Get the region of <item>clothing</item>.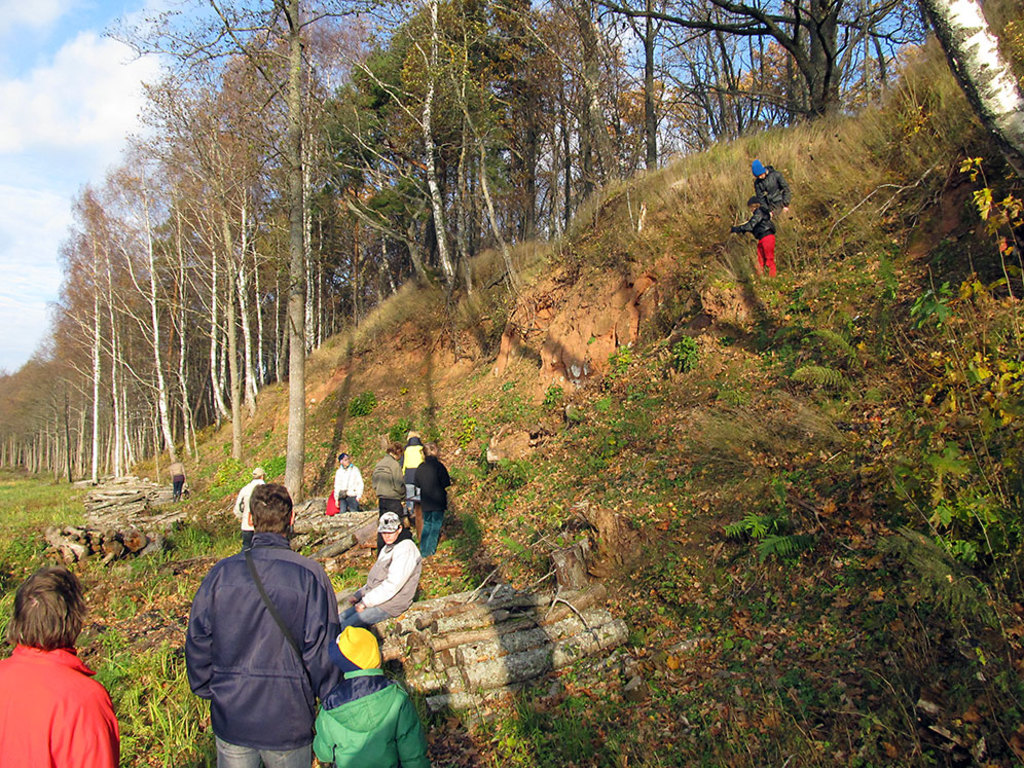
(left=373, top=454, right=399, bottom=553).
